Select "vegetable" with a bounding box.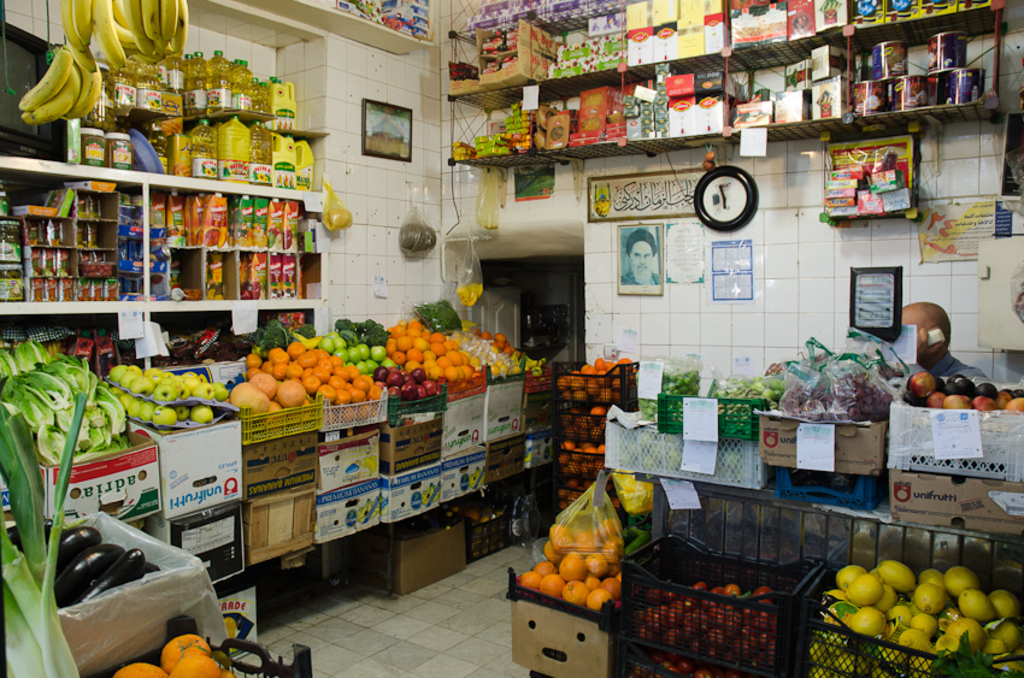
bbox=[6, 348, 146, 505].
